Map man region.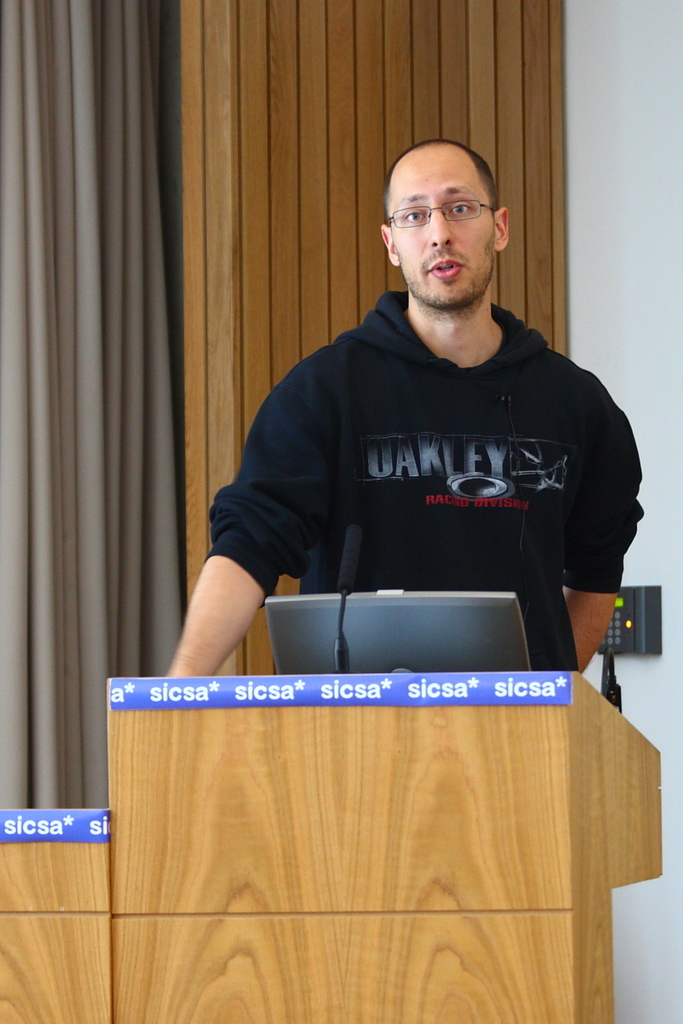
Mapped to detection(194, 113, 643, 679).
